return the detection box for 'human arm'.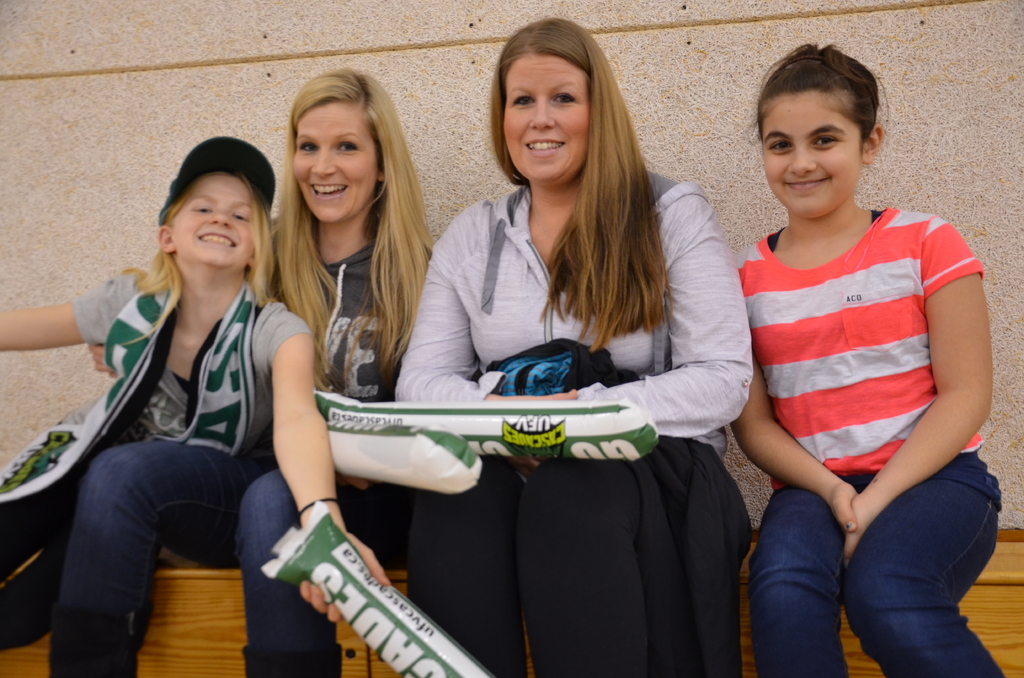
bbox=[842, 211, 998, 570].
